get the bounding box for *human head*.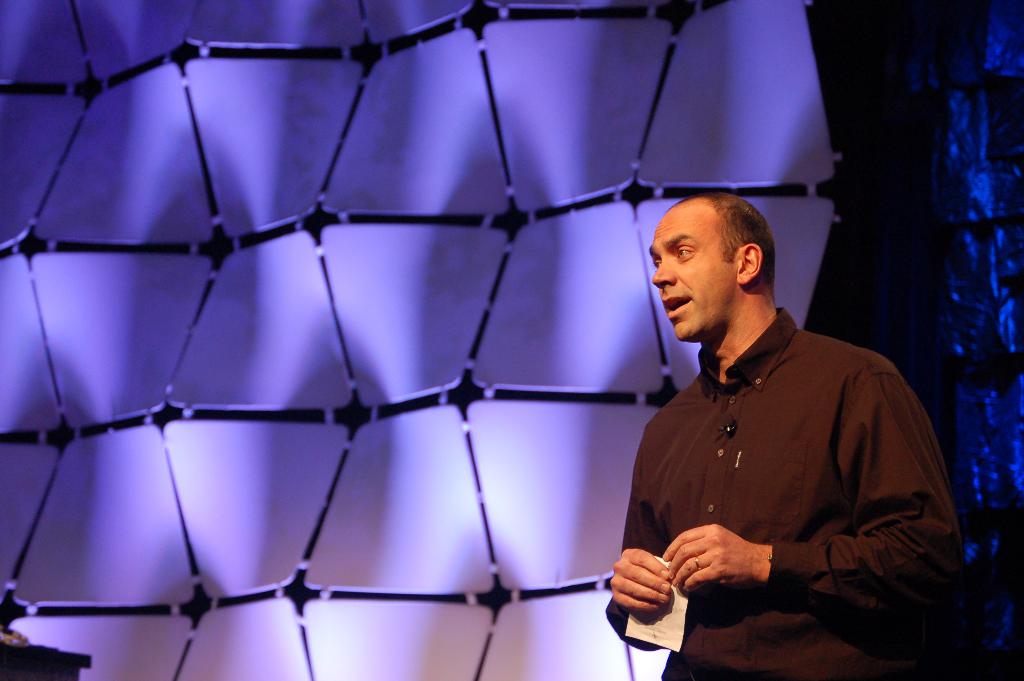
[left=639, top=186, right=790, bottom=325].
